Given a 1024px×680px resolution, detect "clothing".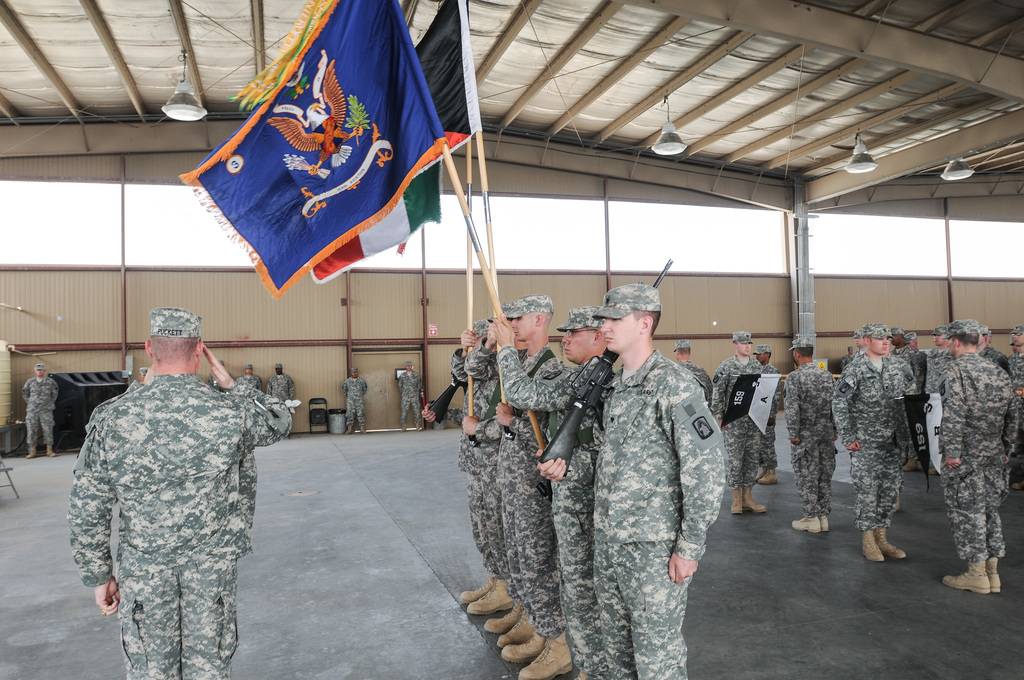
[x1=1004, y1=346, x2=1023, y2=449].
